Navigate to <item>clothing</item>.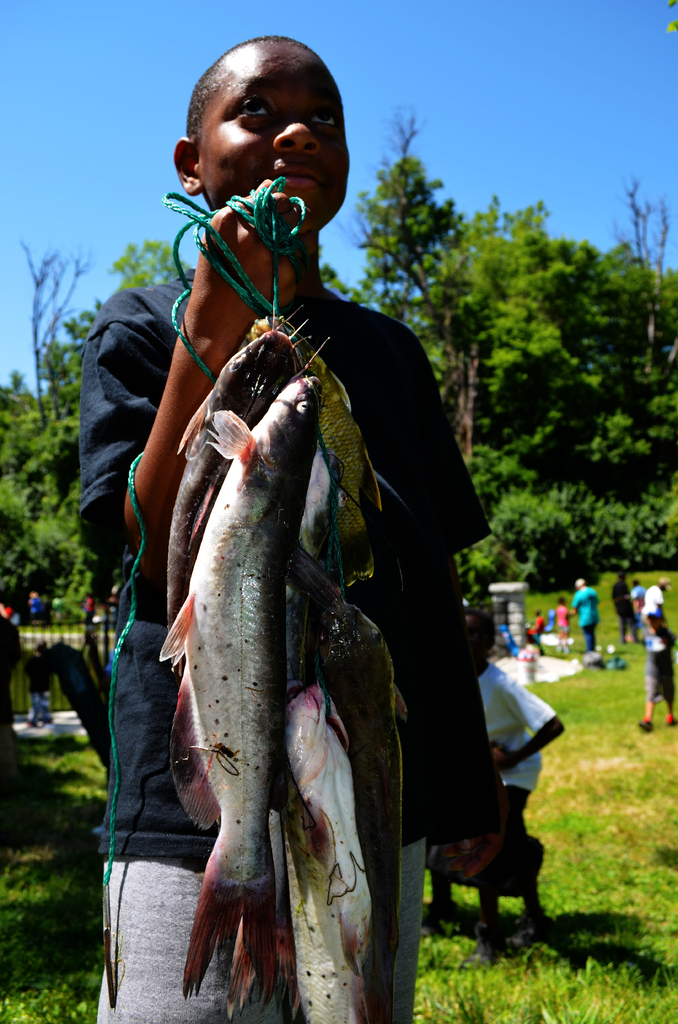
Navigation target: [557, 603, 571, 638].
